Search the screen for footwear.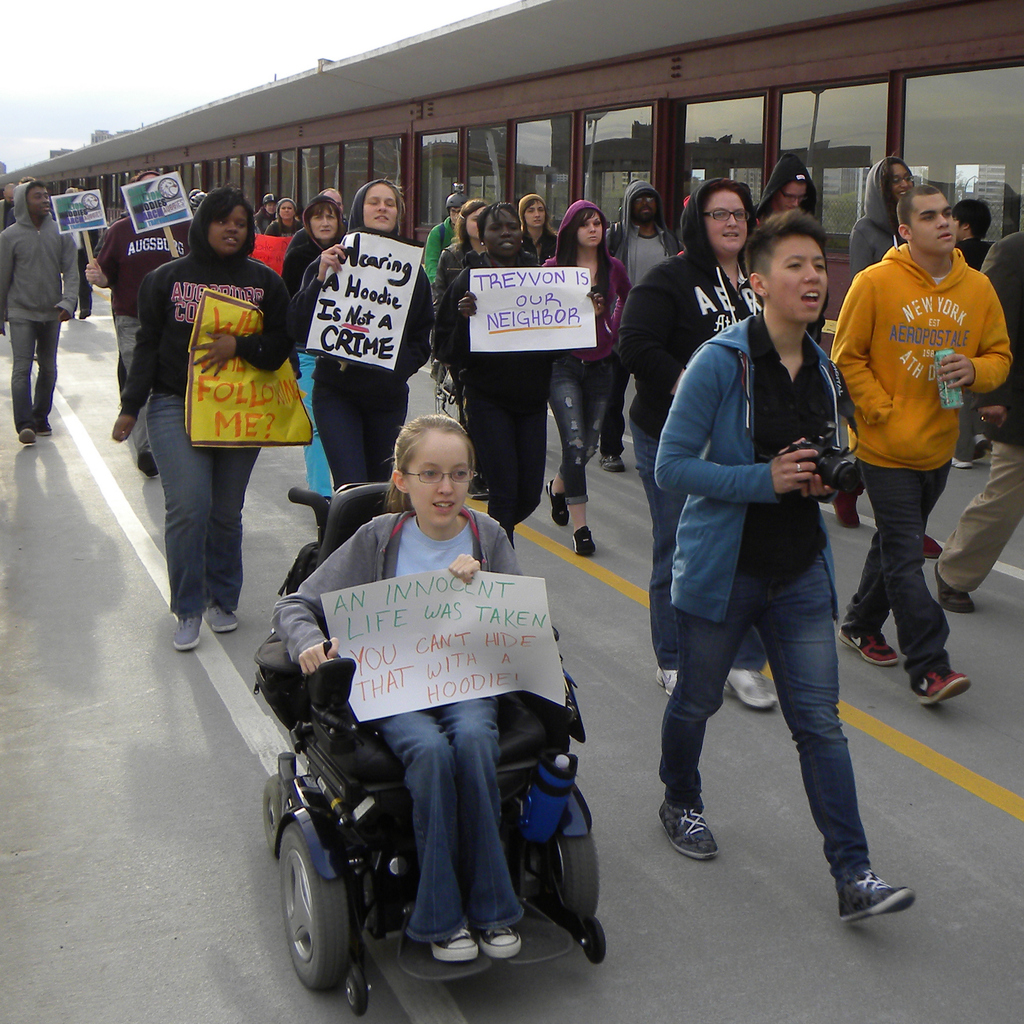
Found at (975,431,993,461).
